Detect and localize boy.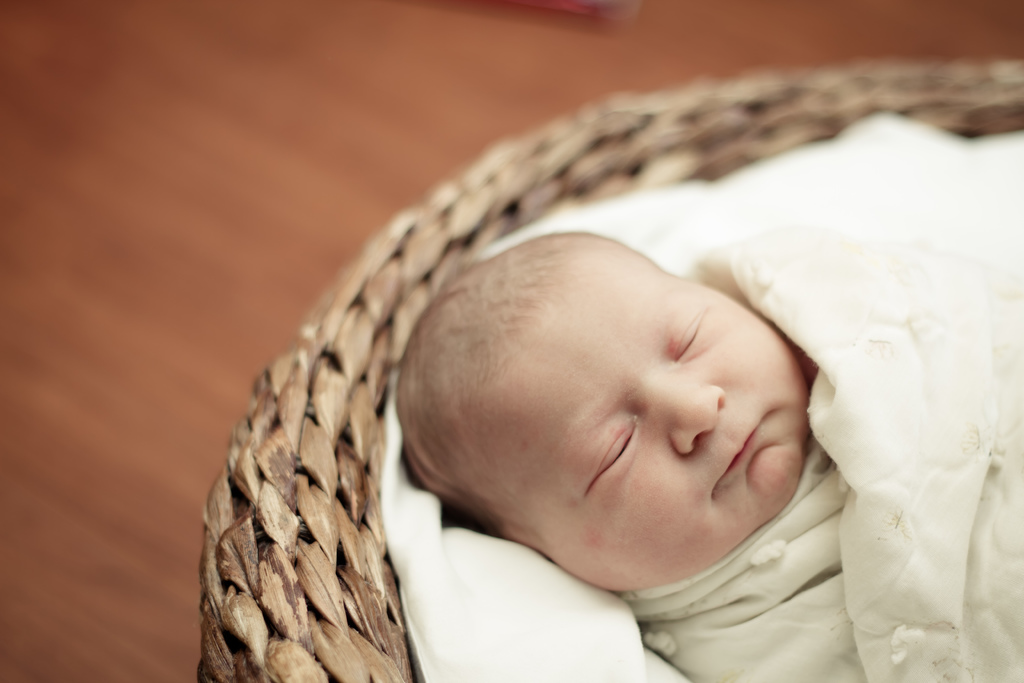
Localized at pyautogui.locateOnScreen(394, 199, 1023, 682).
